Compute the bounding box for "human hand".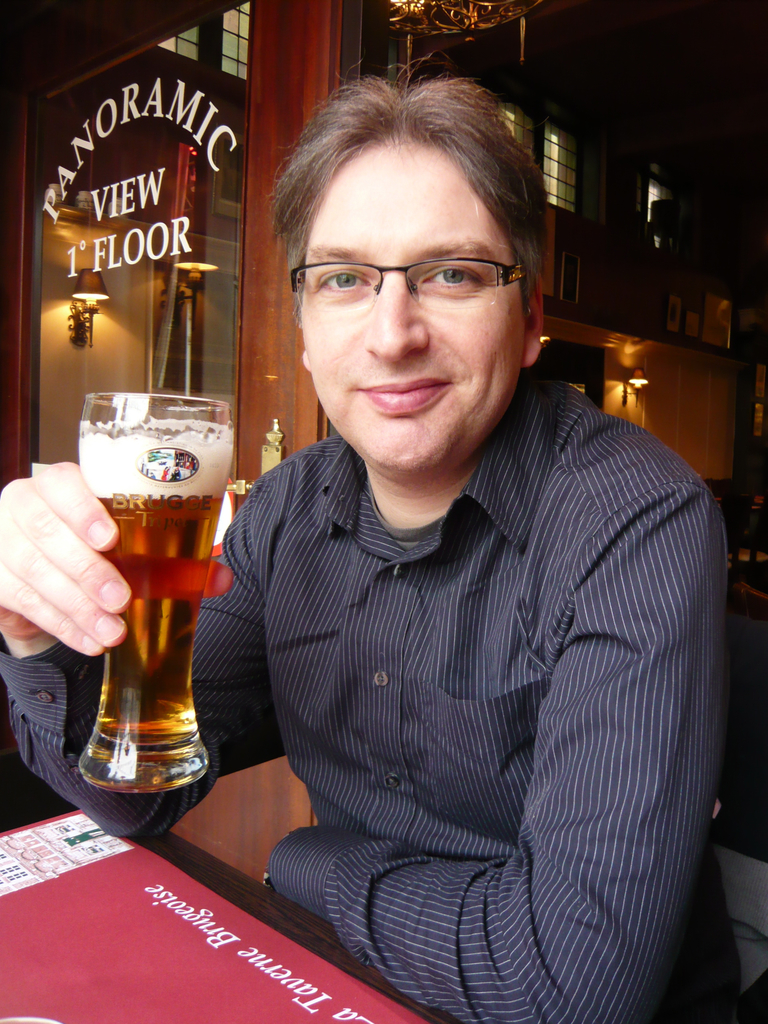
crop(10, 446, 127, 680).
